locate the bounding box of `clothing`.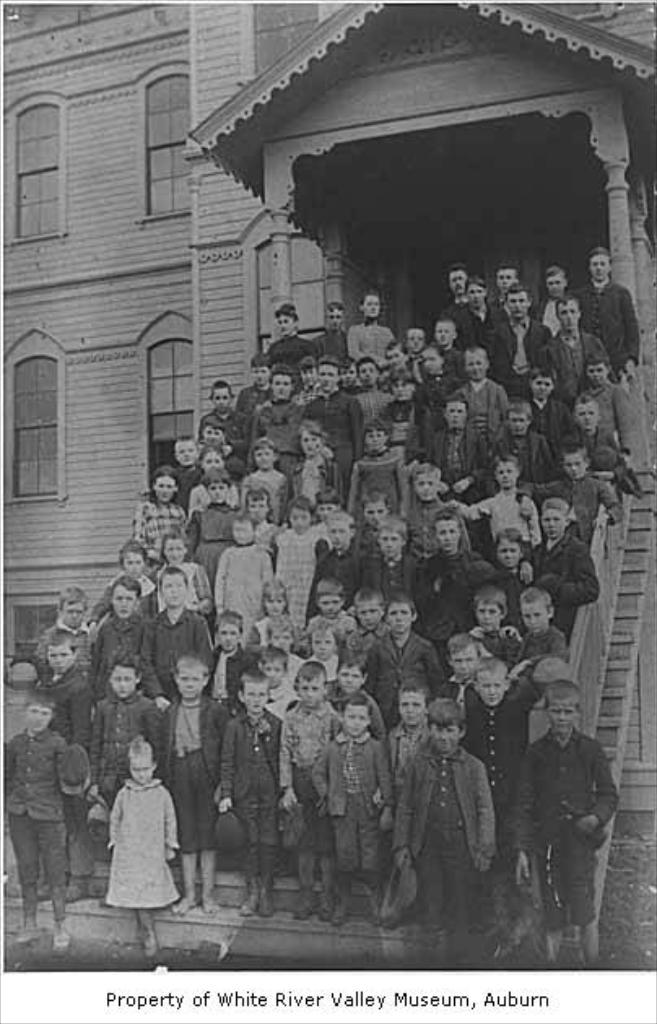
Bounding box: 480,694,524,792.
